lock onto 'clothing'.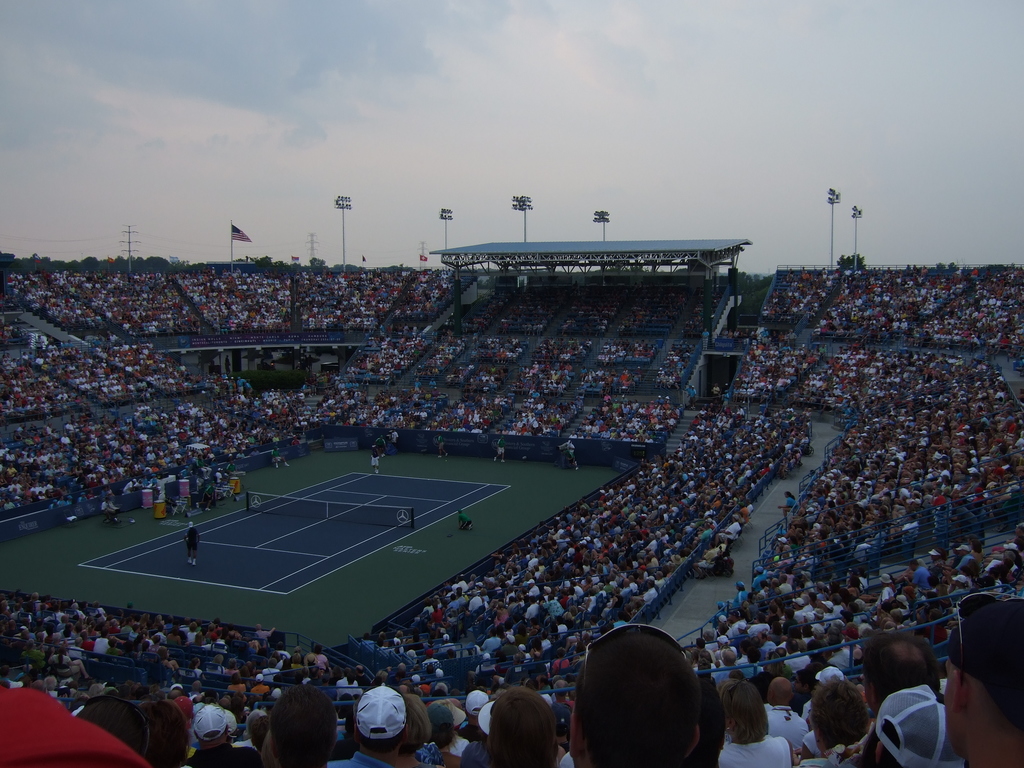
Locked: bbox=[718, 729, 796, 767].
